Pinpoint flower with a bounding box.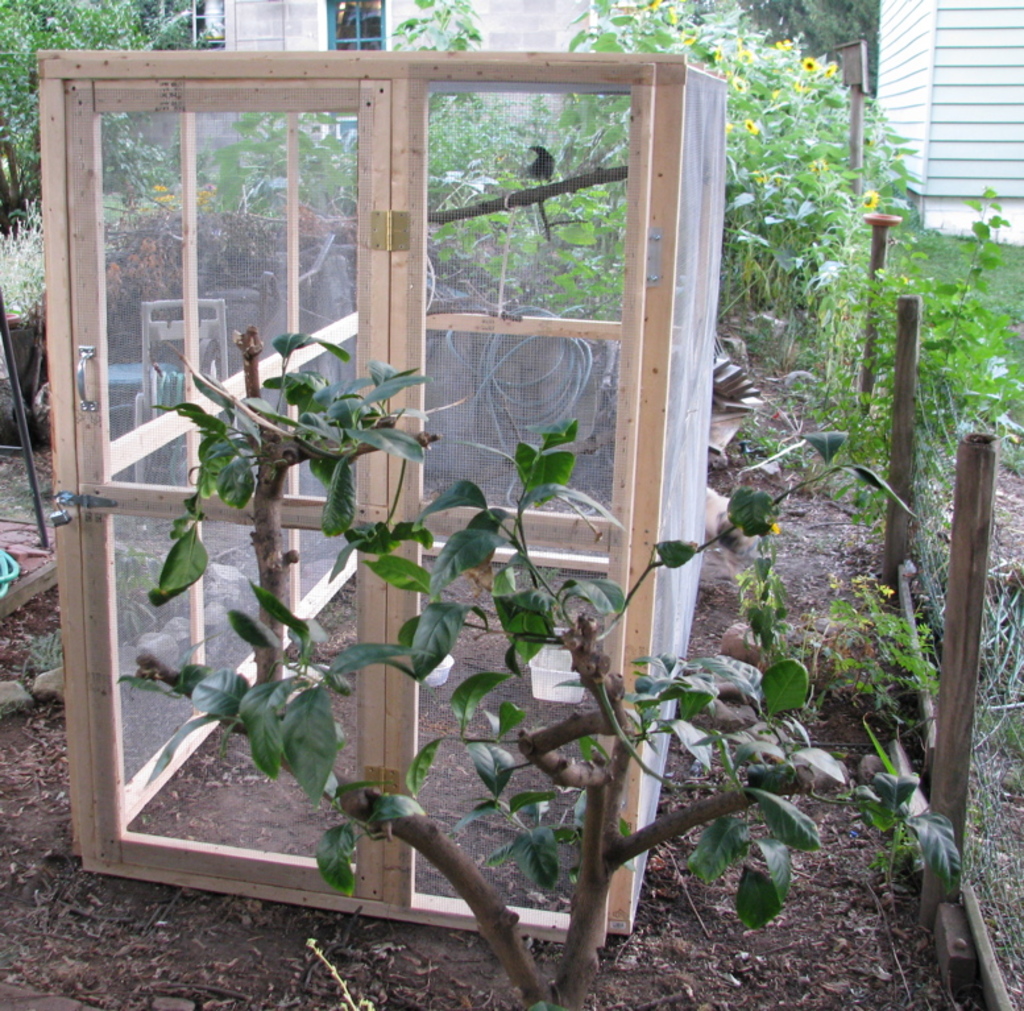
locate(745, 124, 753, 134).
